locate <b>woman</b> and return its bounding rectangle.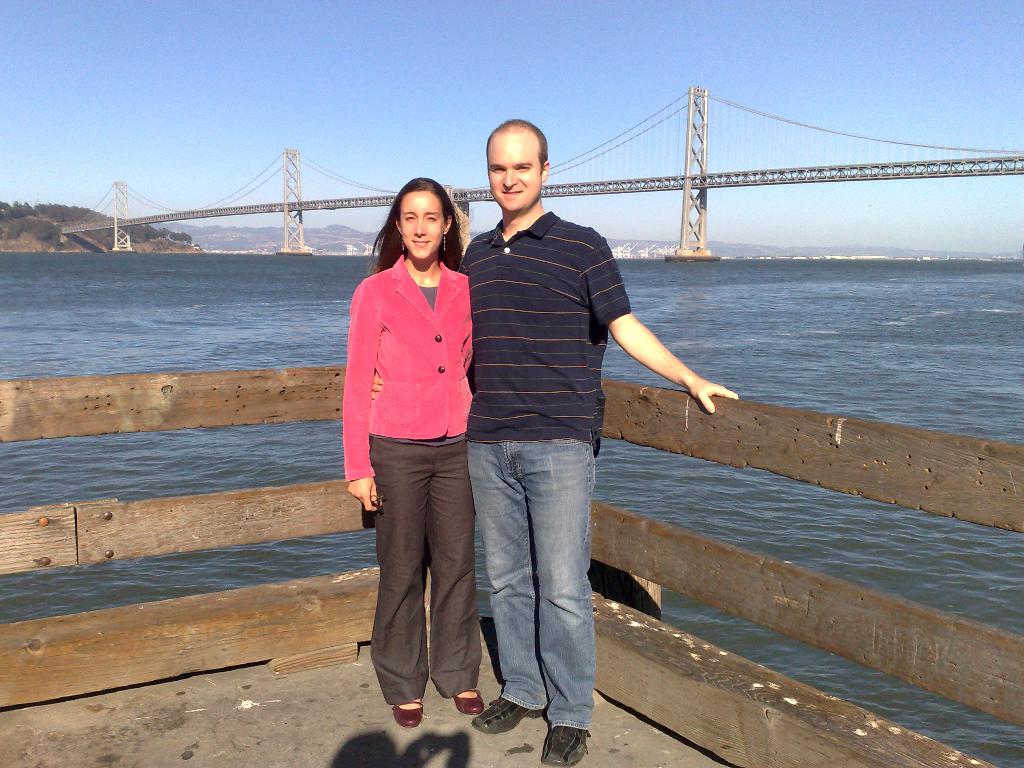
pyautogui.locateOnScreen(335, 177, 483, 723).
